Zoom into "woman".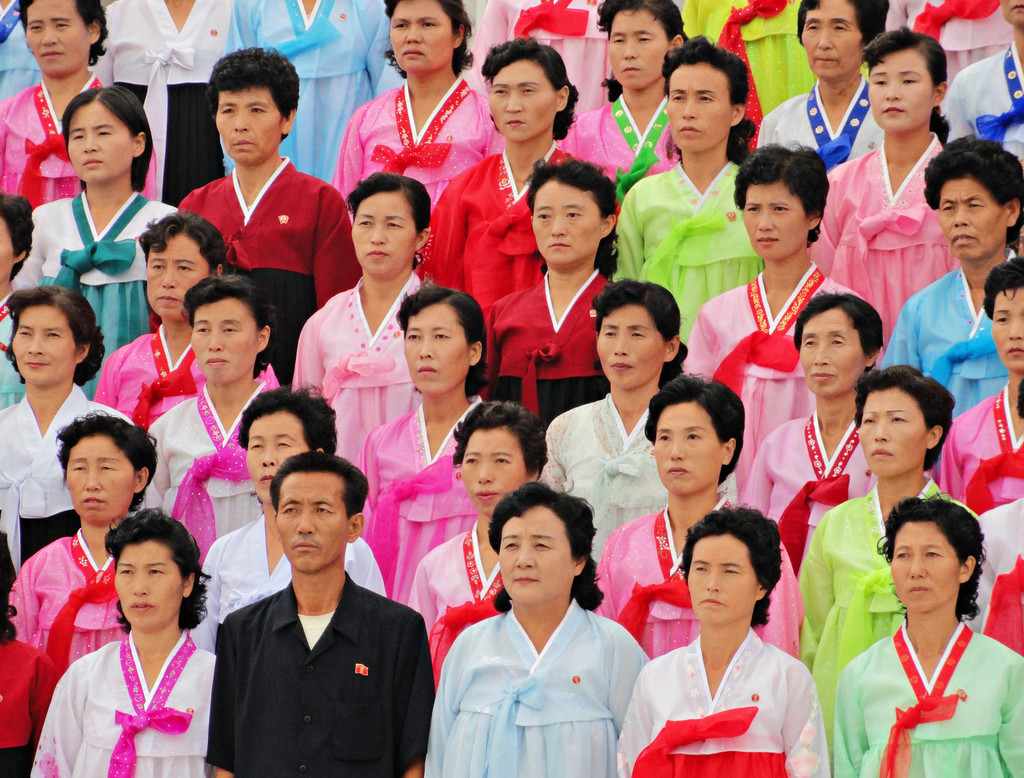
Zoom target: select_region(614, 508, 830, 777).
